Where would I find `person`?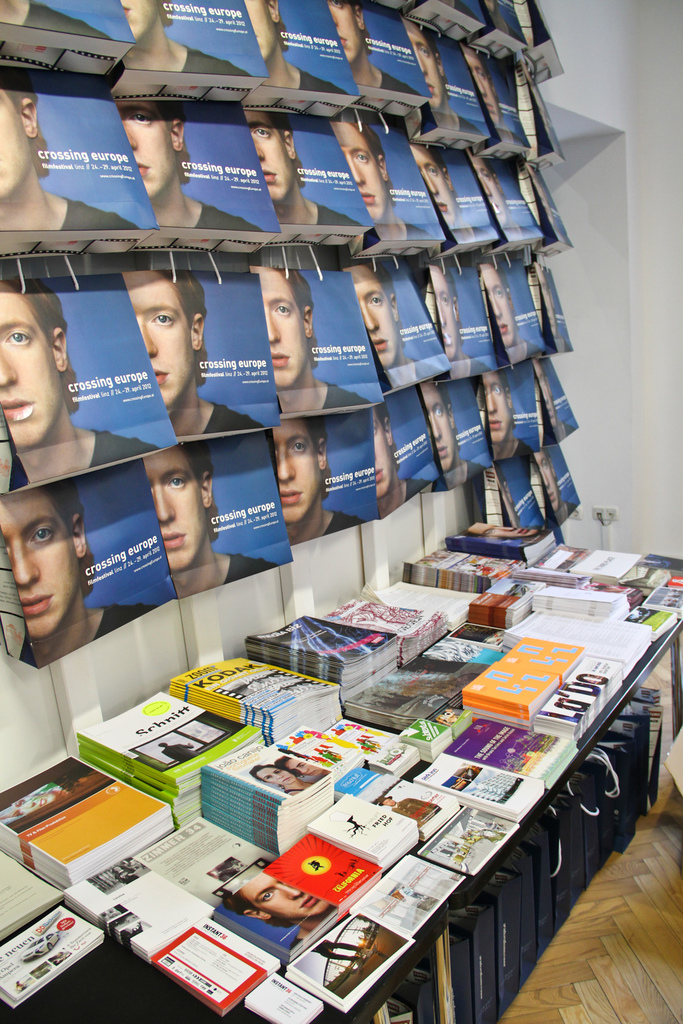
At region(246, 765, 311, 797).
